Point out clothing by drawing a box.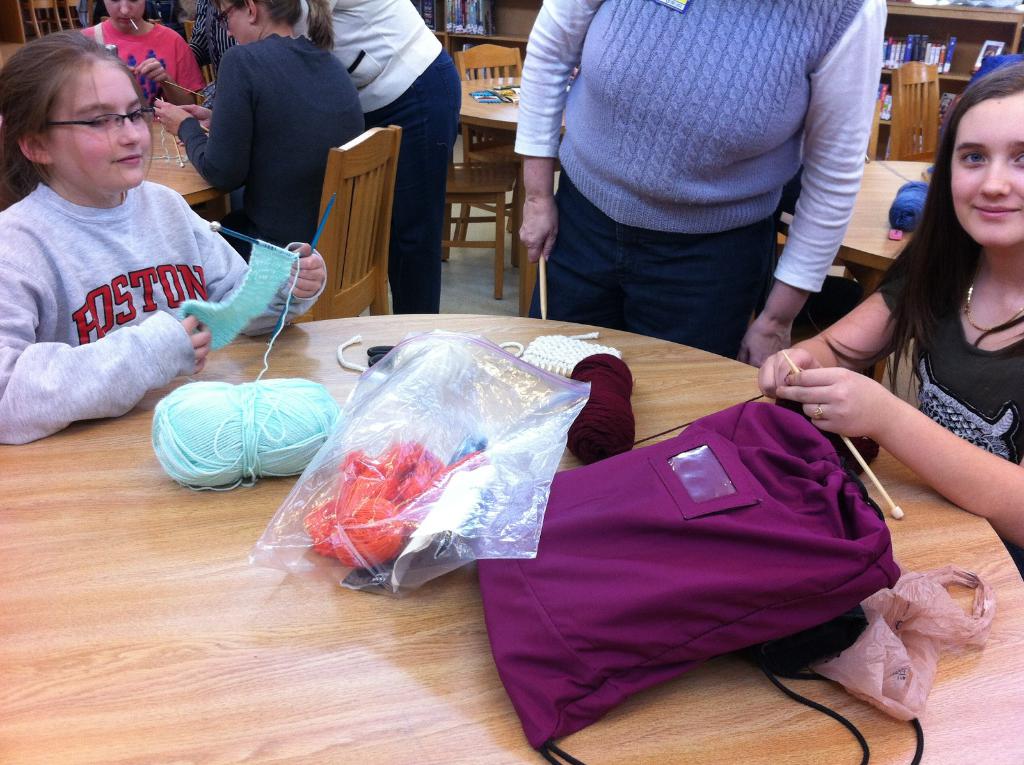
left=490, top=0, right=872, bottom=363.
